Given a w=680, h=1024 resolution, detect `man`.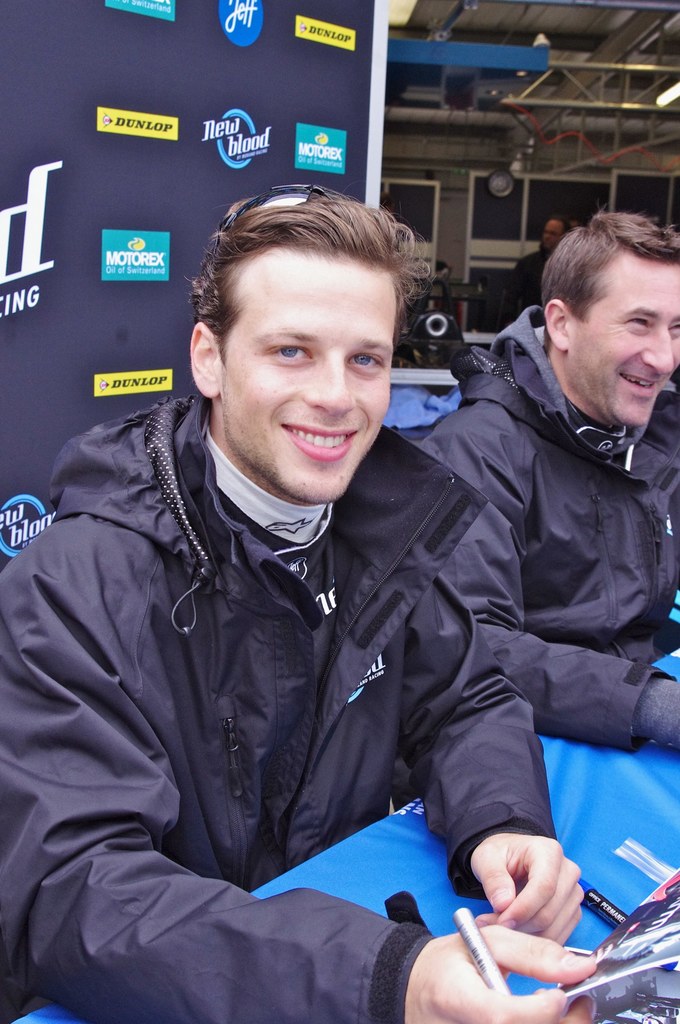
512/221/577/323.
